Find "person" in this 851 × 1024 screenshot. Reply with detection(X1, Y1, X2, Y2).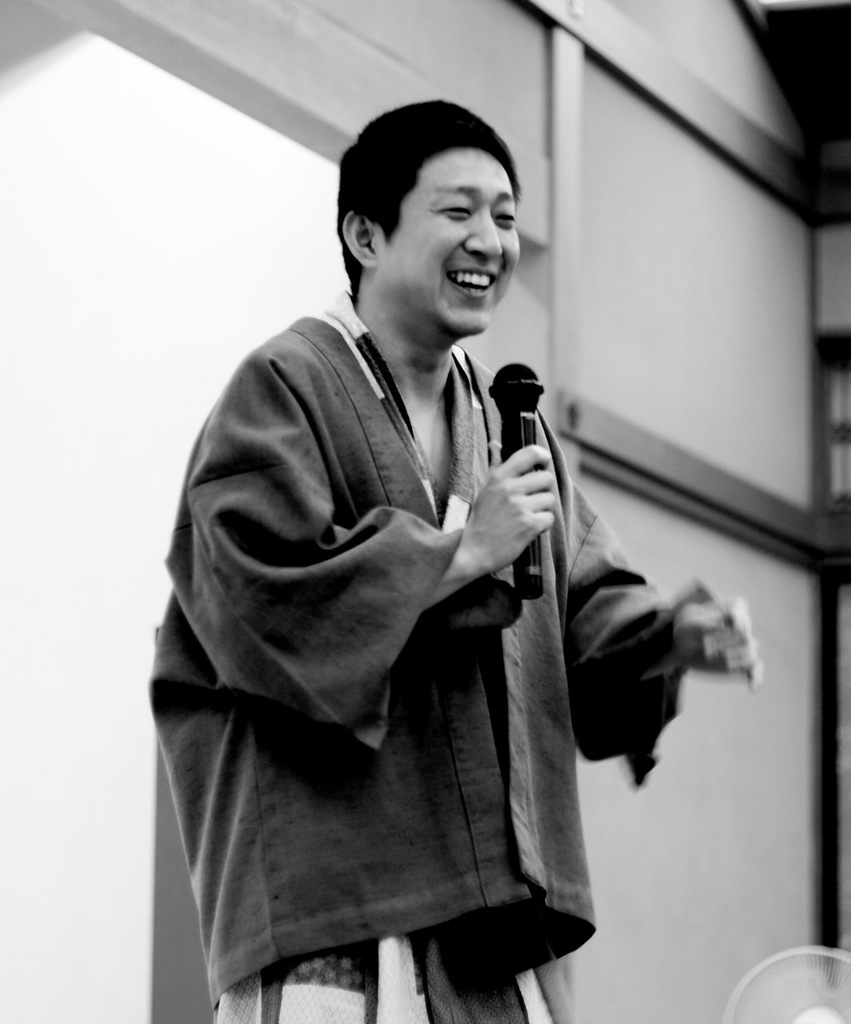
detection(138, 100, 697, 1016).
